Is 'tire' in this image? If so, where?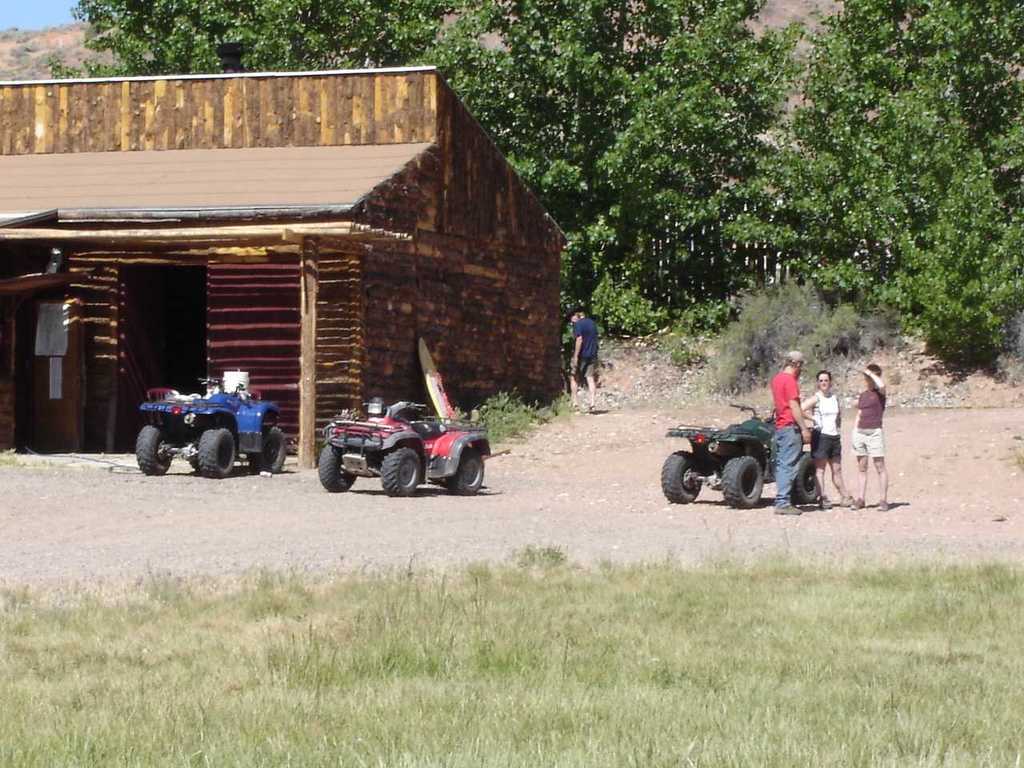
Yes, at 200, 426, 237, 476.
